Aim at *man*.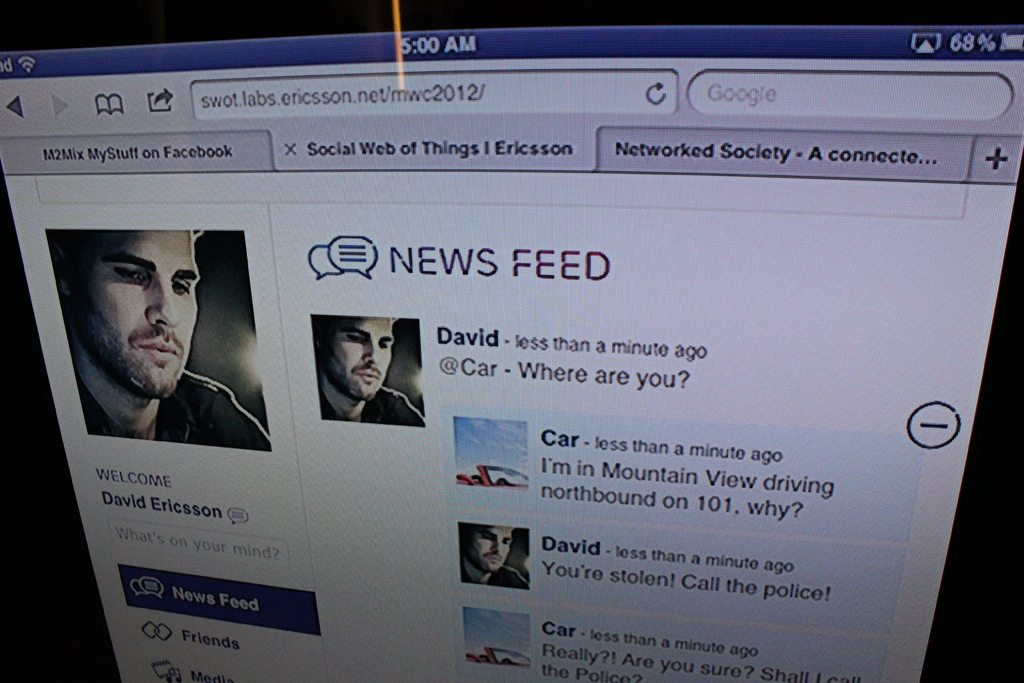
Aimed at detection(456, 520, 534, 589).
